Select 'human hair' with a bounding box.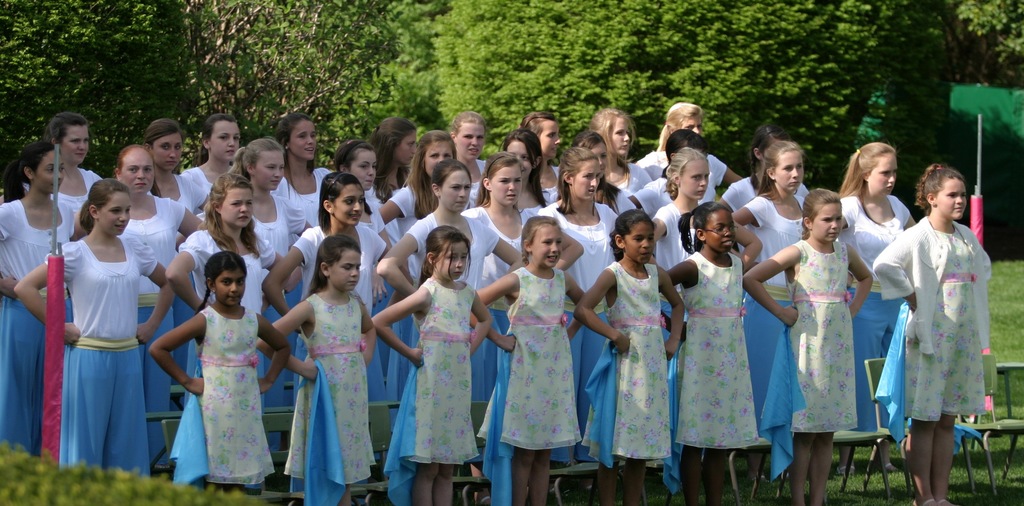
(left=369, top=116, right=419, bottom=206).
